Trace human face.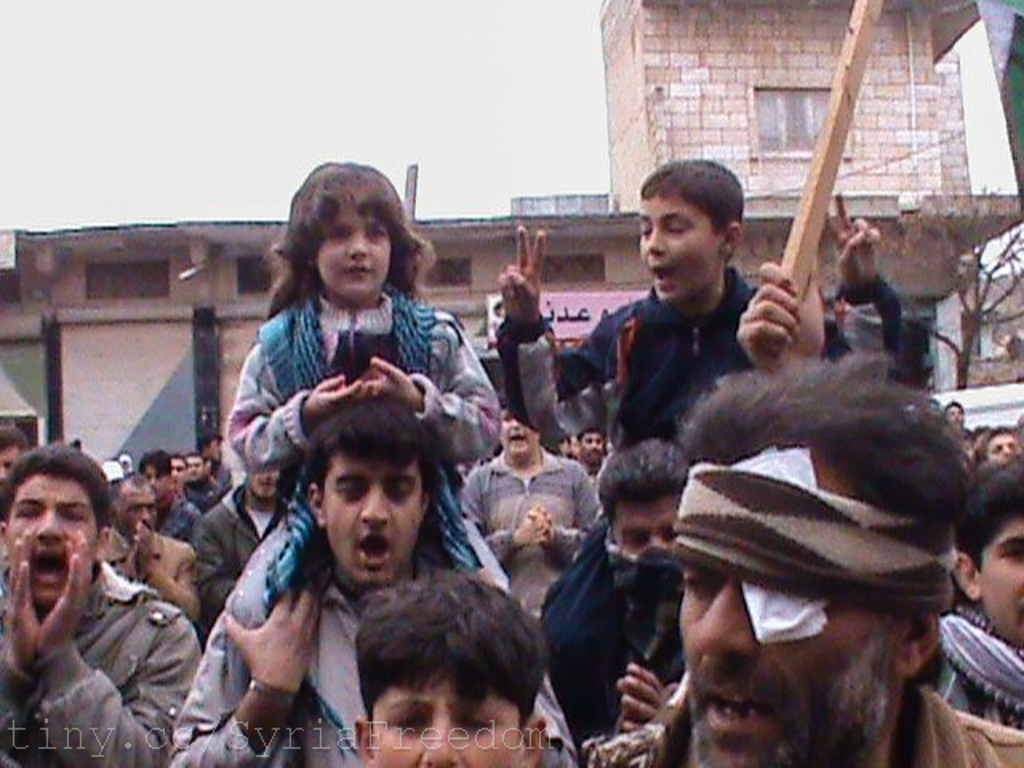
Traced to {"x1": 611, "y1": 498, "x2": 678, "y2": 557}.
